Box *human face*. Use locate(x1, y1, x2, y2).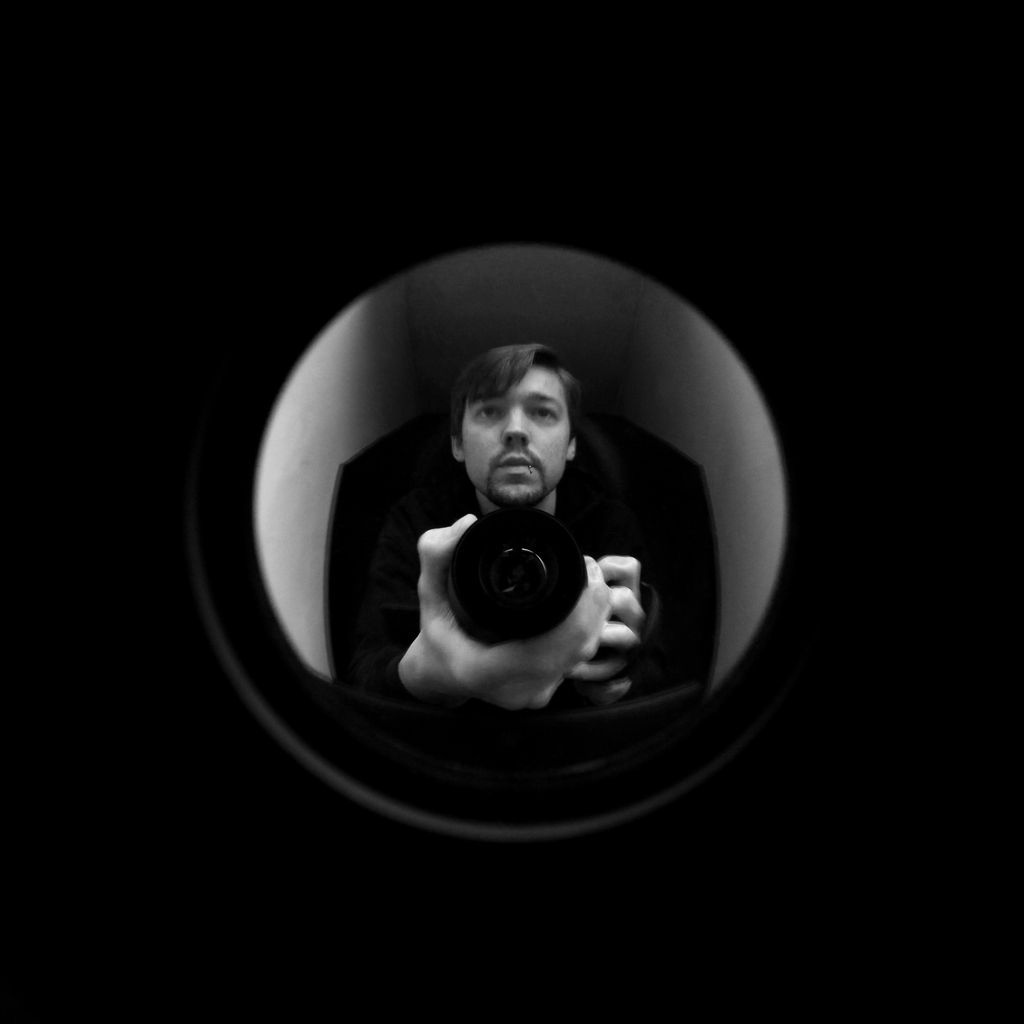
locate(469, 371, 564, 506).
